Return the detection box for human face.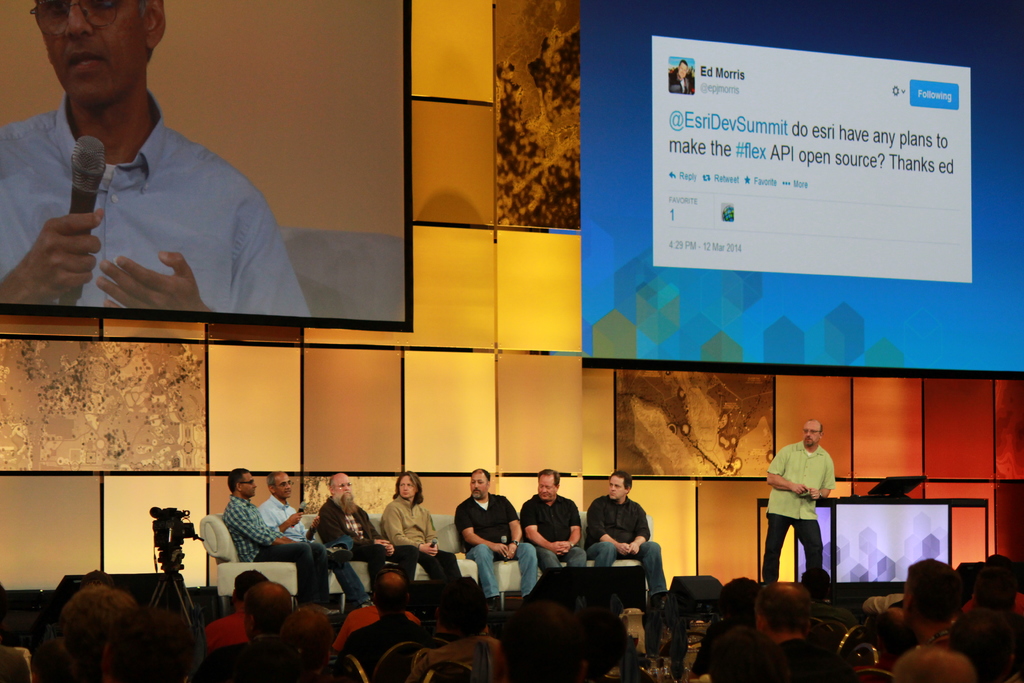
240,469,259,499.
